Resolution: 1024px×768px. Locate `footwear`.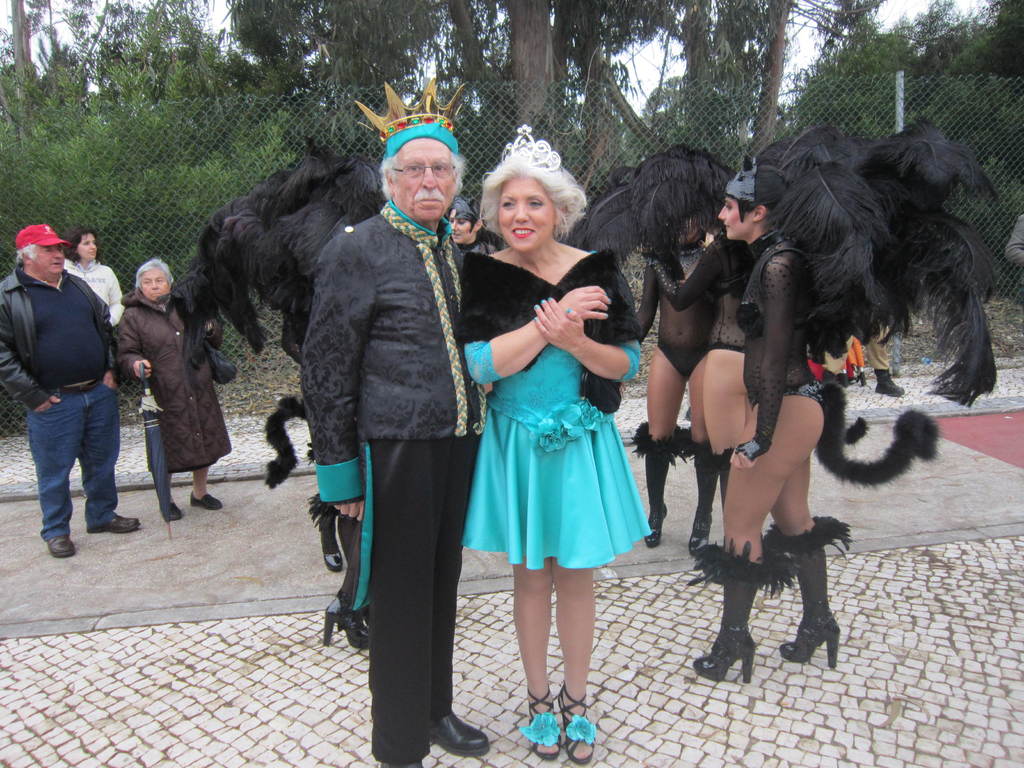
<bbox>429, 704, 486, 755</bbox>.
